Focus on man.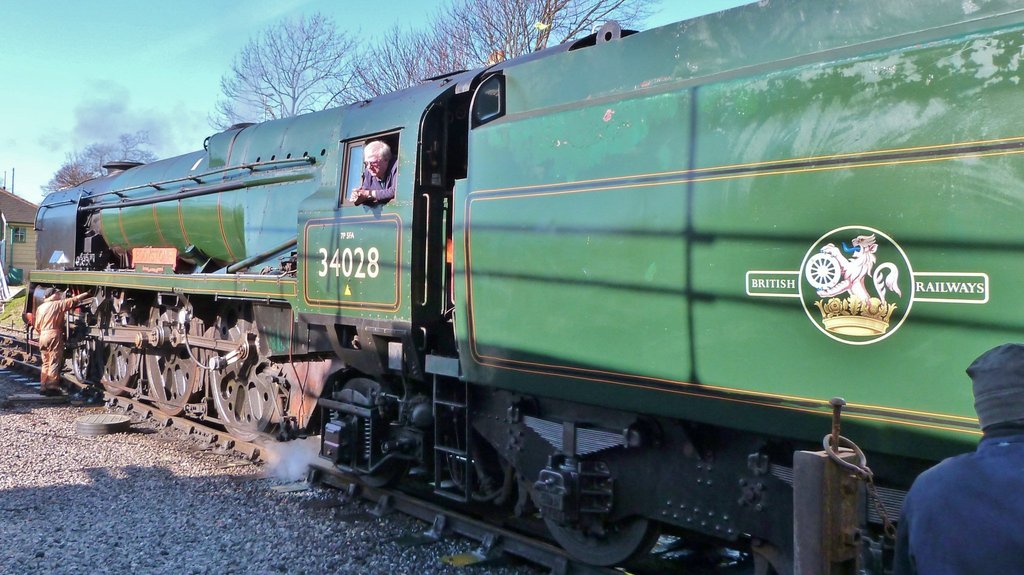
Focused at (x1=894, y1=378, x2=1023, y2=568).
